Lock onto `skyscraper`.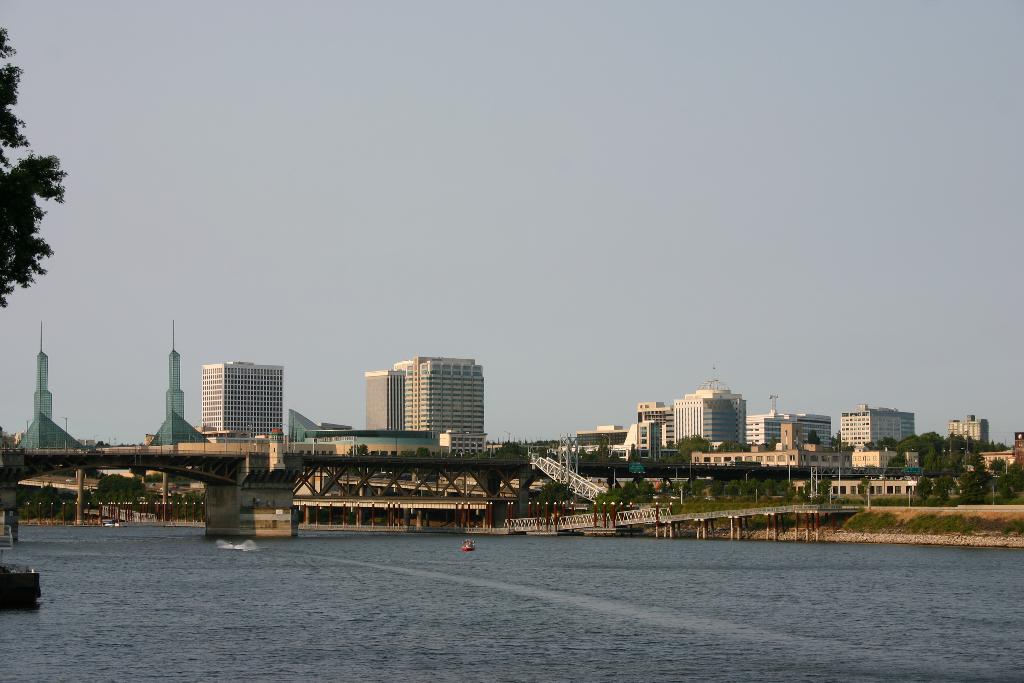
Locked: [left=793, top=411, right=831, bottom=450].
